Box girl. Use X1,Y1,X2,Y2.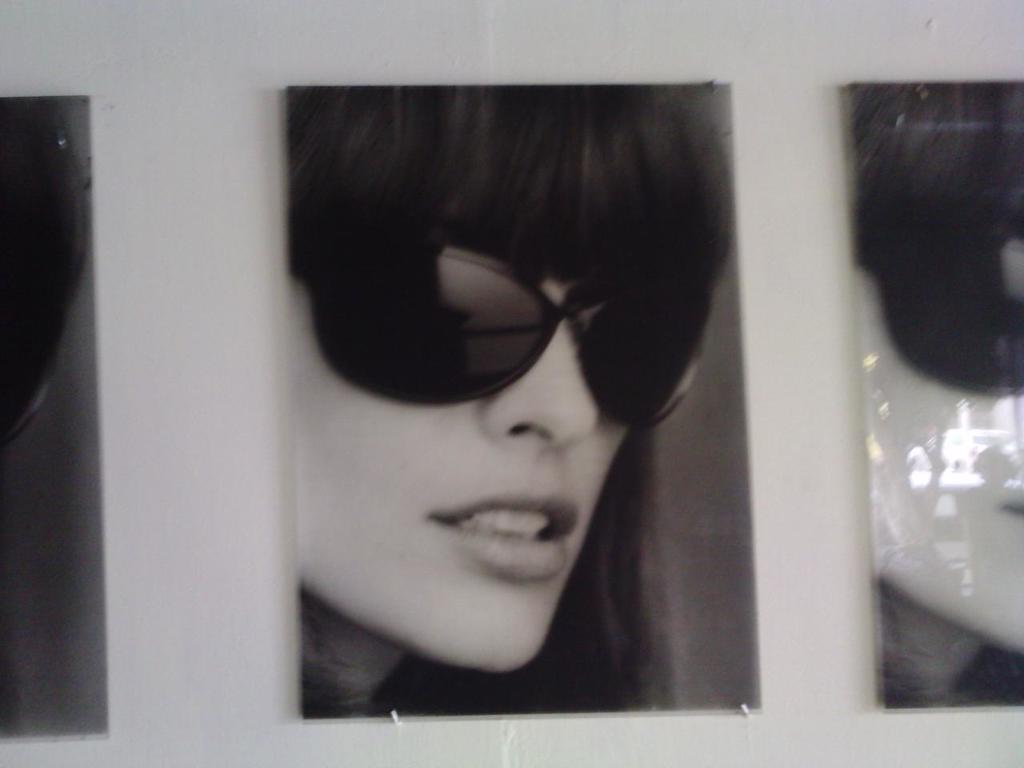
285,81,733,714.
